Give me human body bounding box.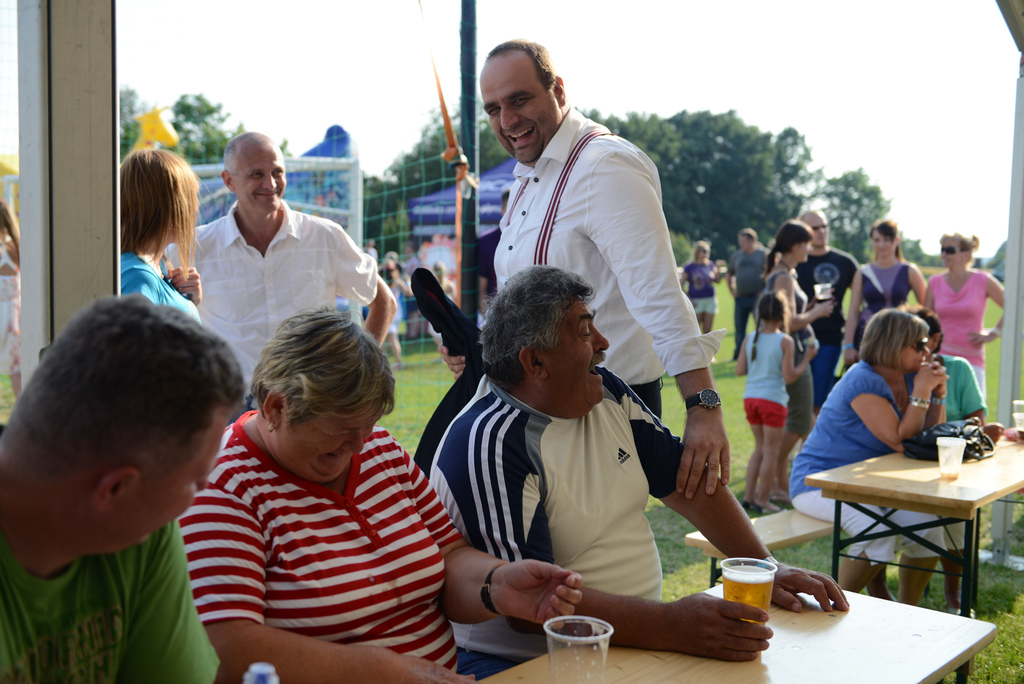
crop(424, 365, 849, 683).
